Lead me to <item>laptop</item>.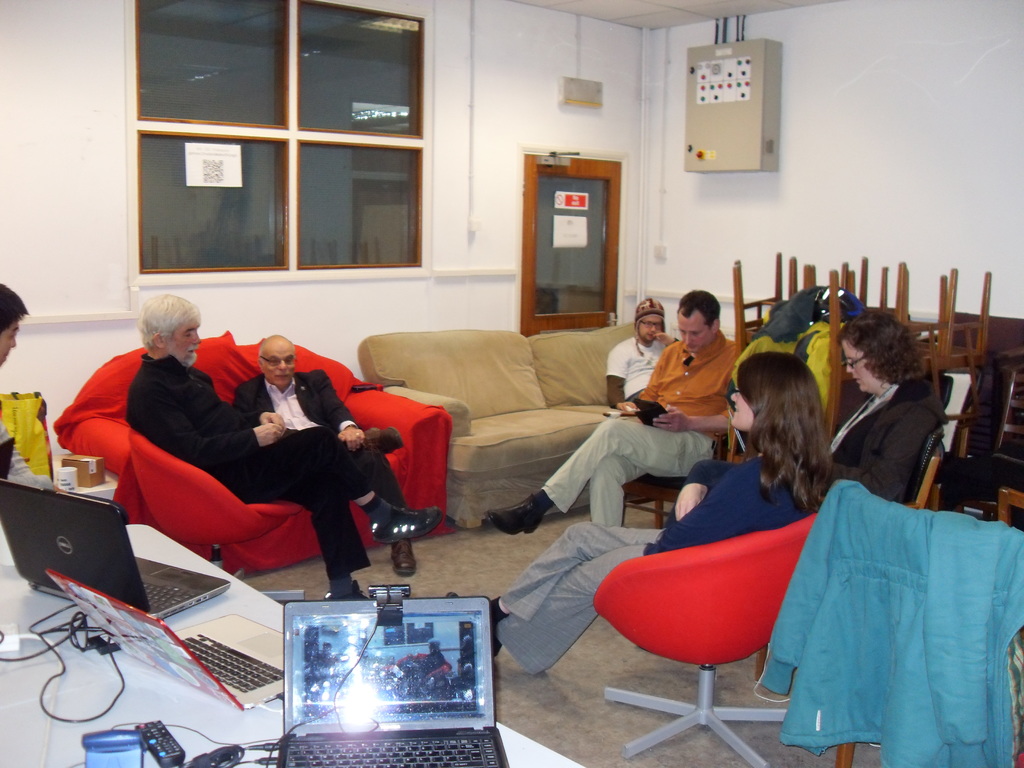
Lead to crop(256, 593, 493, 753).
